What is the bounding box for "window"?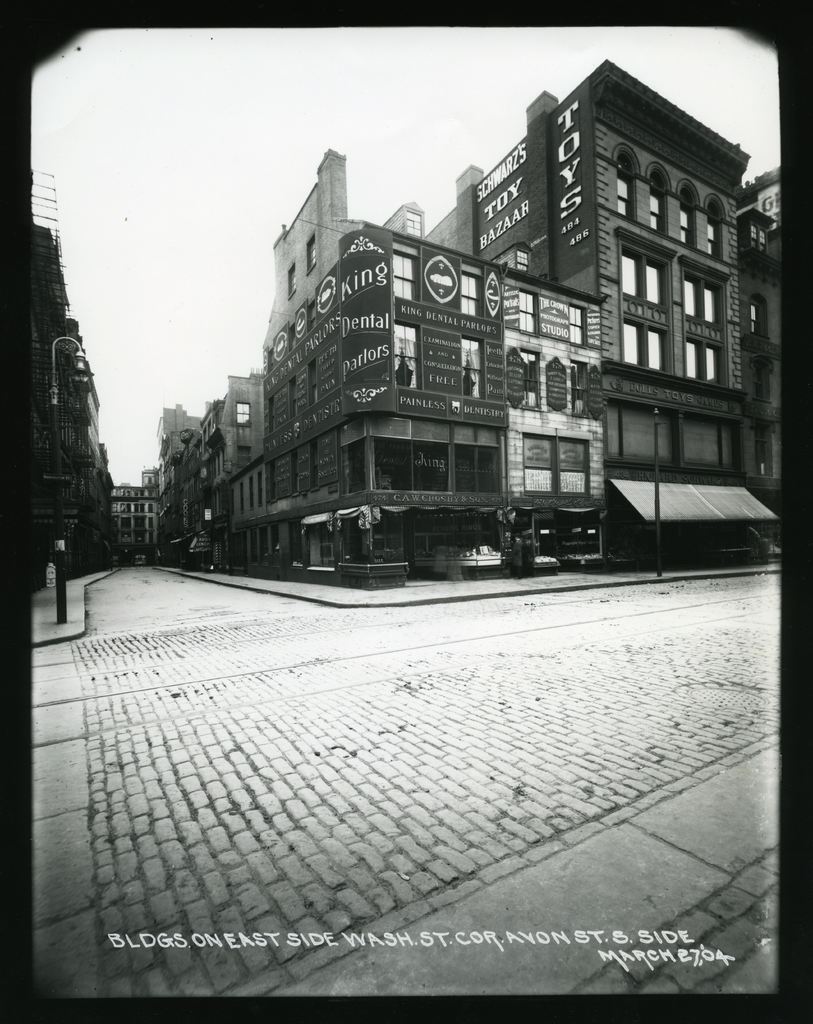
(237, 402, 251, 428).
